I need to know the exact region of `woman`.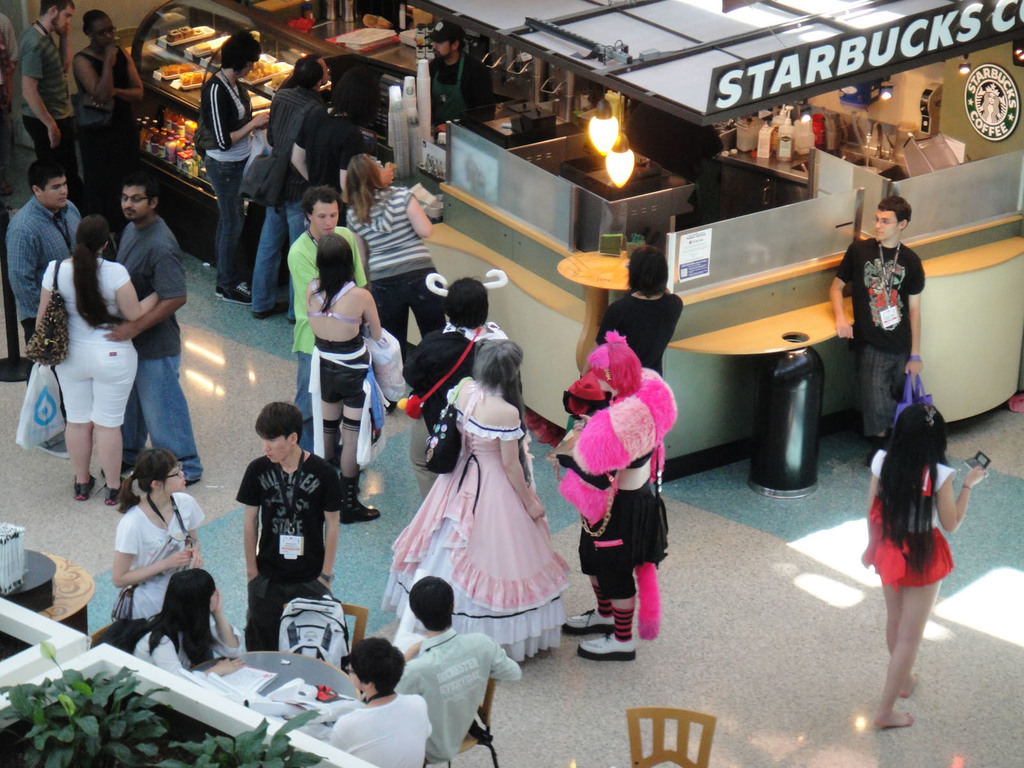
Region: select_region(33, 216, 162, 506).
